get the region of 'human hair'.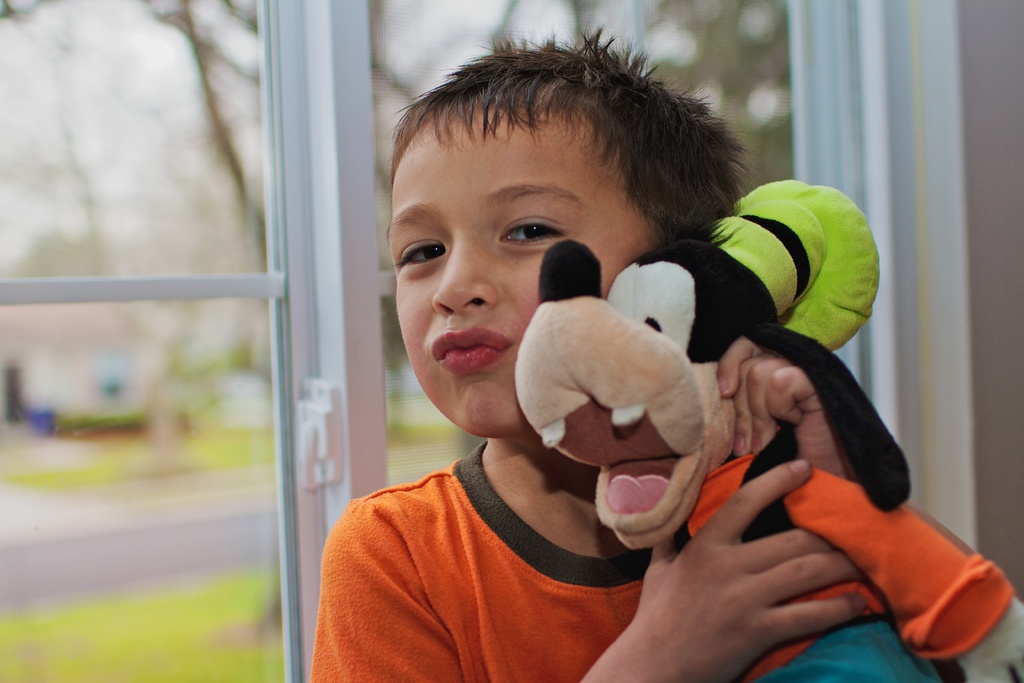
<box>392,26,754,243</box>.
